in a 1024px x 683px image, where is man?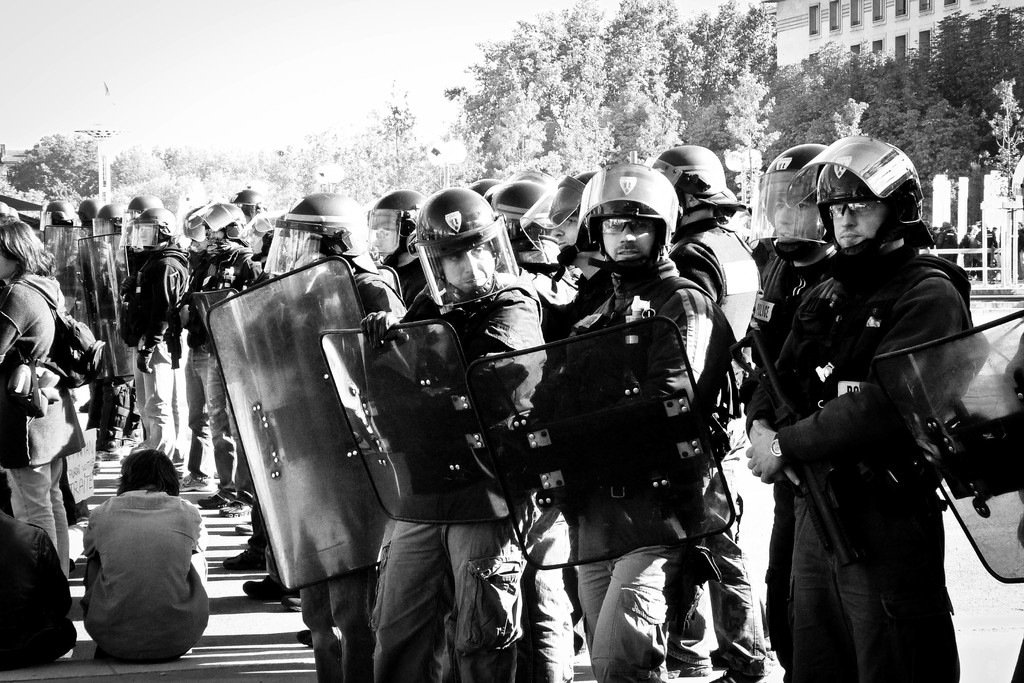
(left=717, top=122, right=967, bottom=682).
